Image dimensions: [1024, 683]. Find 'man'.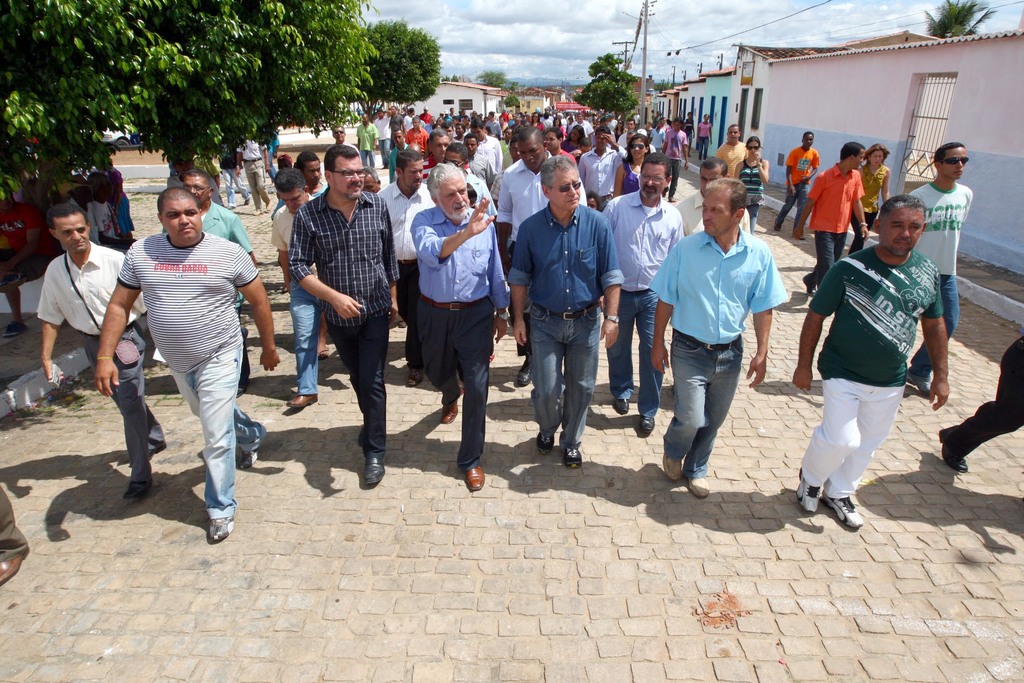
406:155:508:490.
